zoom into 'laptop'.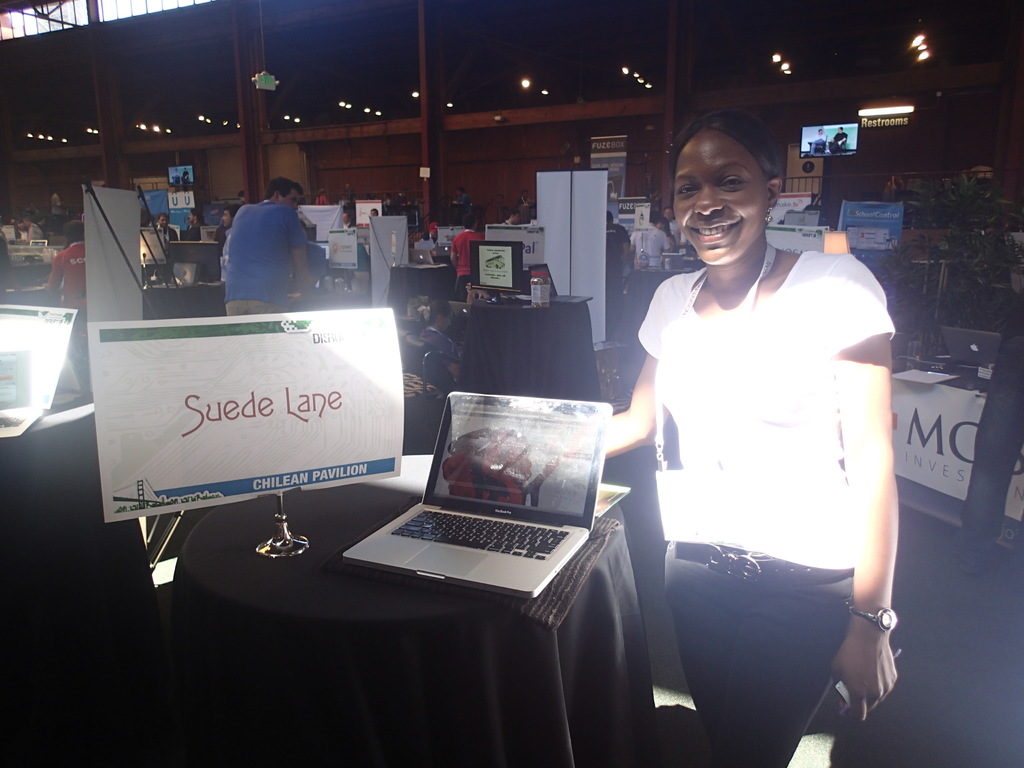
Zoom target: [left=410, top=250, right=436, bottom=264].
